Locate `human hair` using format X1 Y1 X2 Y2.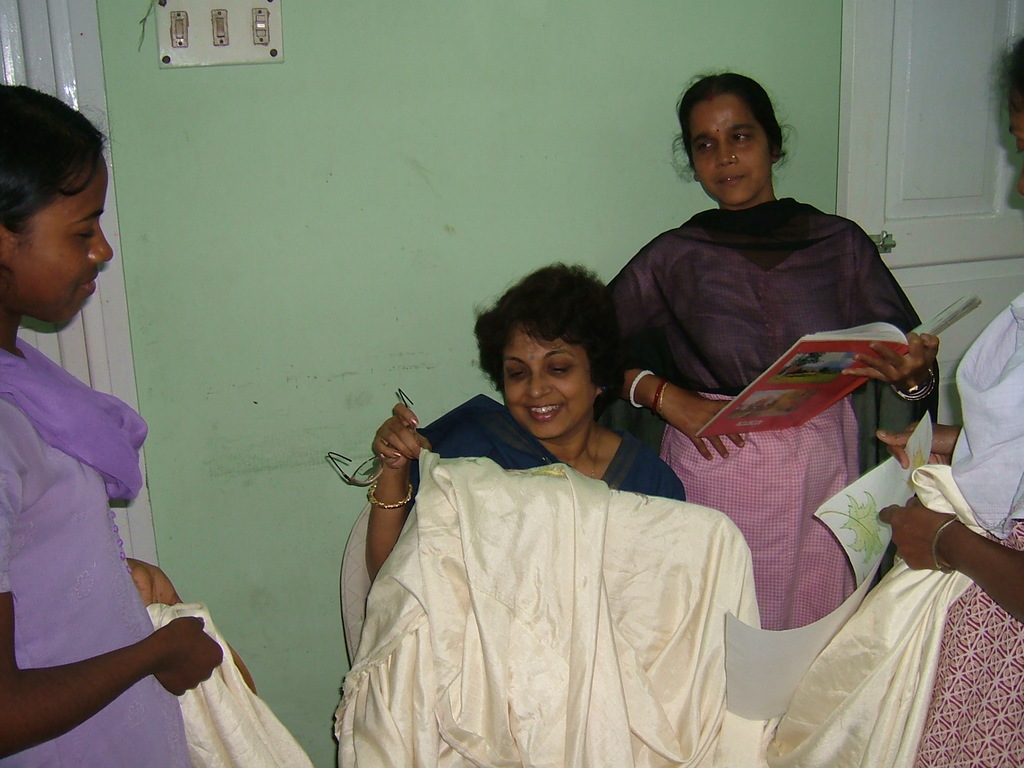
2 70 112 242.
